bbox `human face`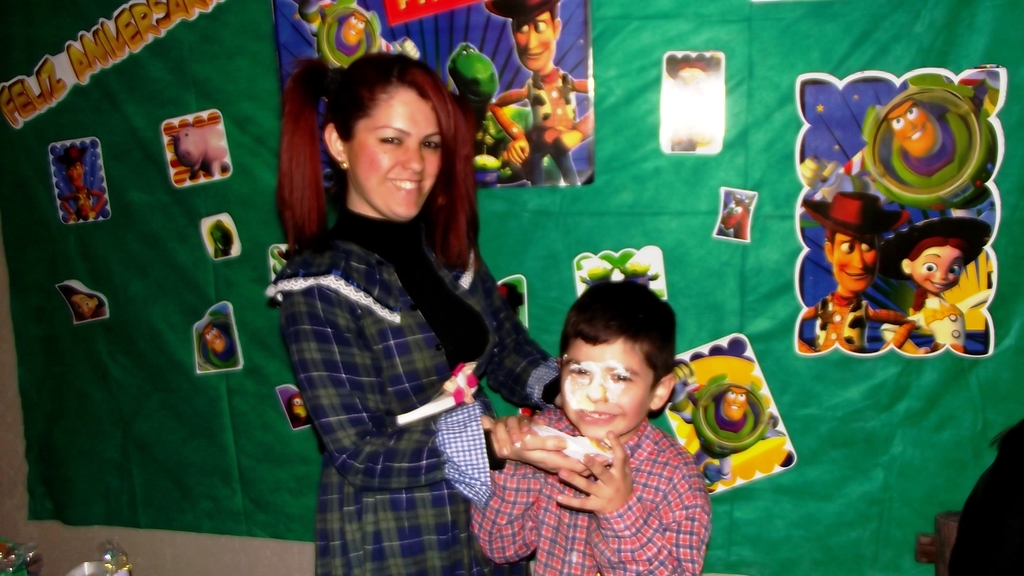
select_region(915, 247, 959, 291)
